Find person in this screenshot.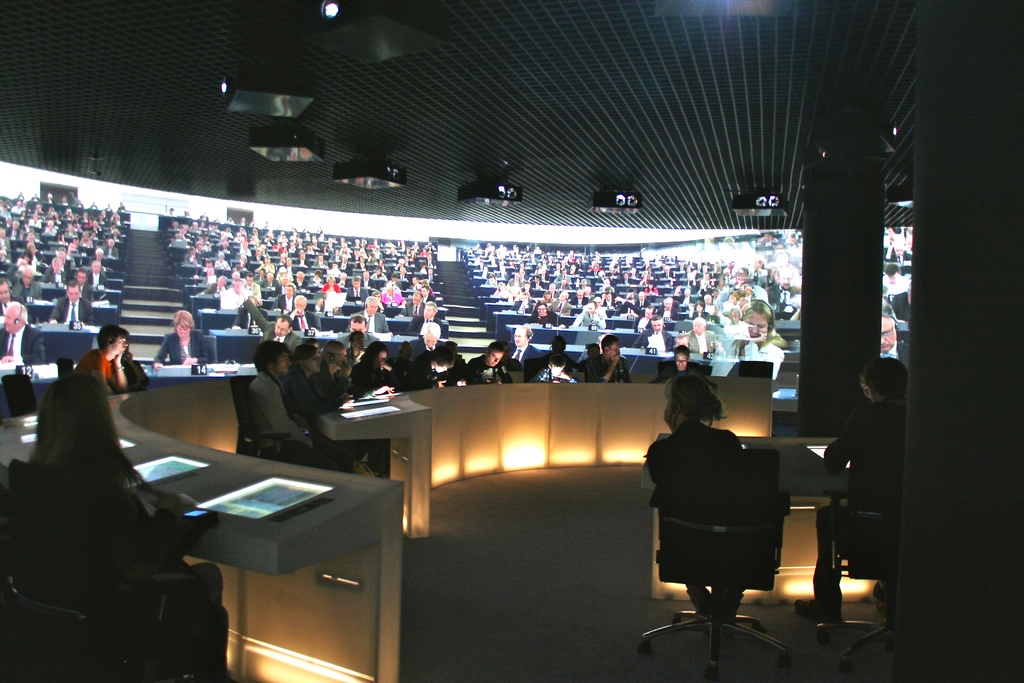
The bounding box for person is l=542, t=334, r=573, b=367.
